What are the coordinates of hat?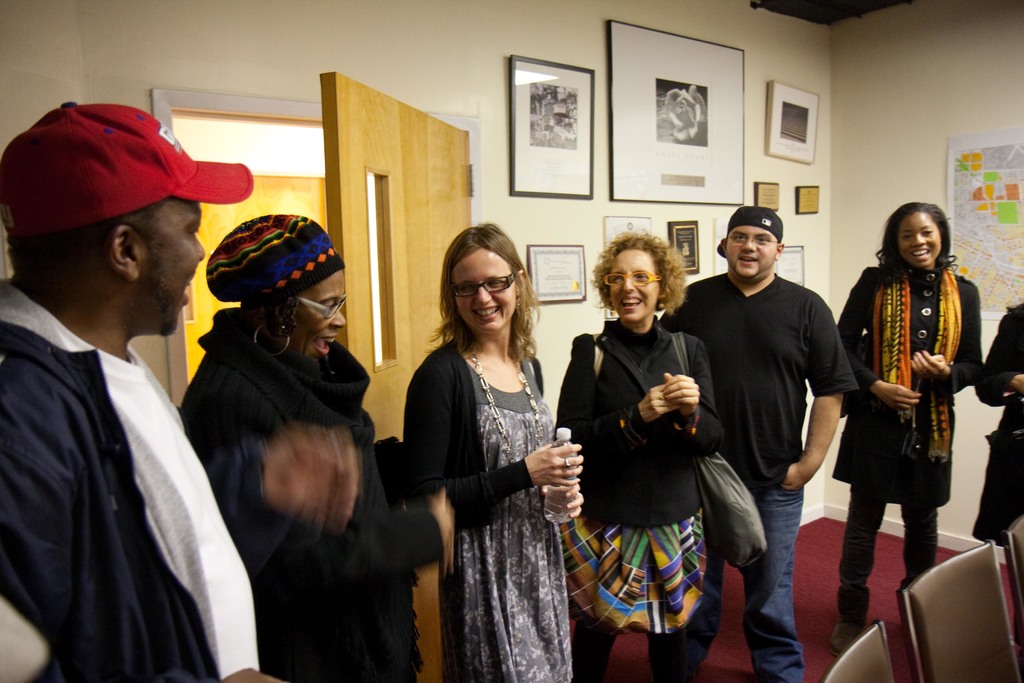
[left=0, top=98, right=252, bottom=238].
